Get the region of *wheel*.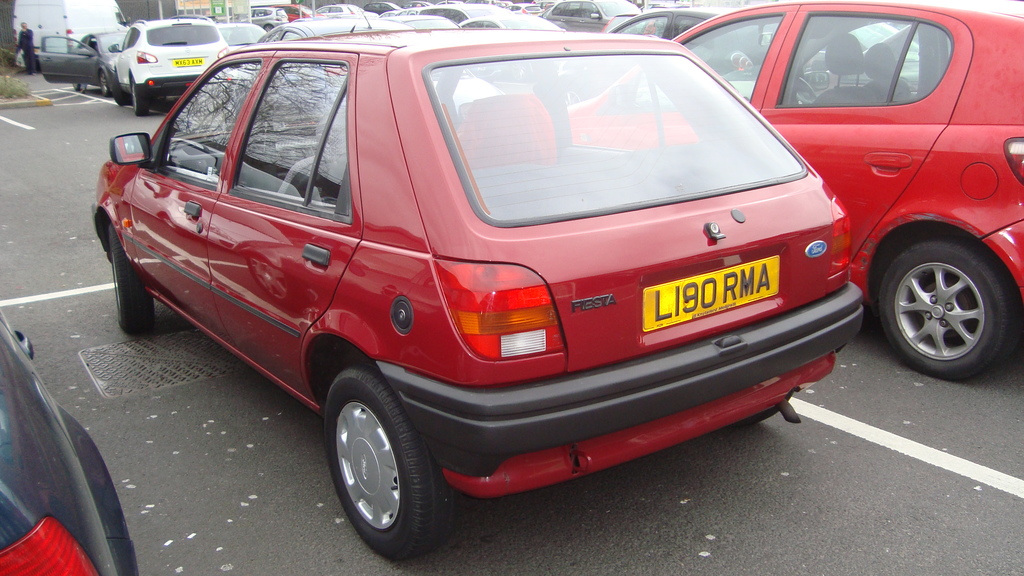
{"x1": 115, "y1": 74, "x2": 127, "y2": 105}.
